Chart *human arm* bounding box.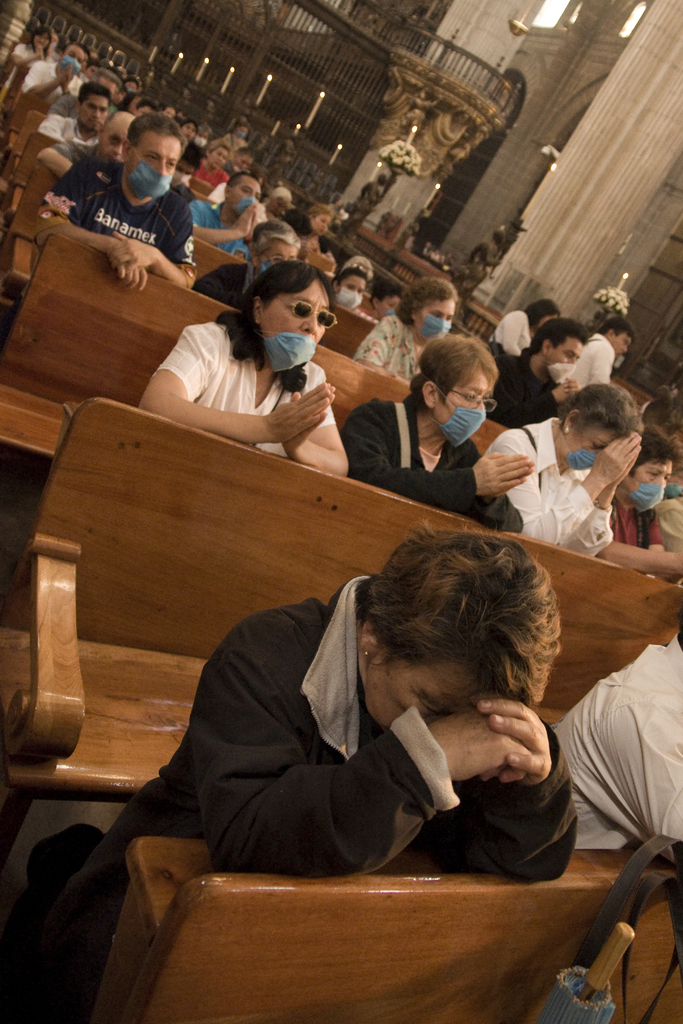
Charted: box(518, 431, 649, 545).
